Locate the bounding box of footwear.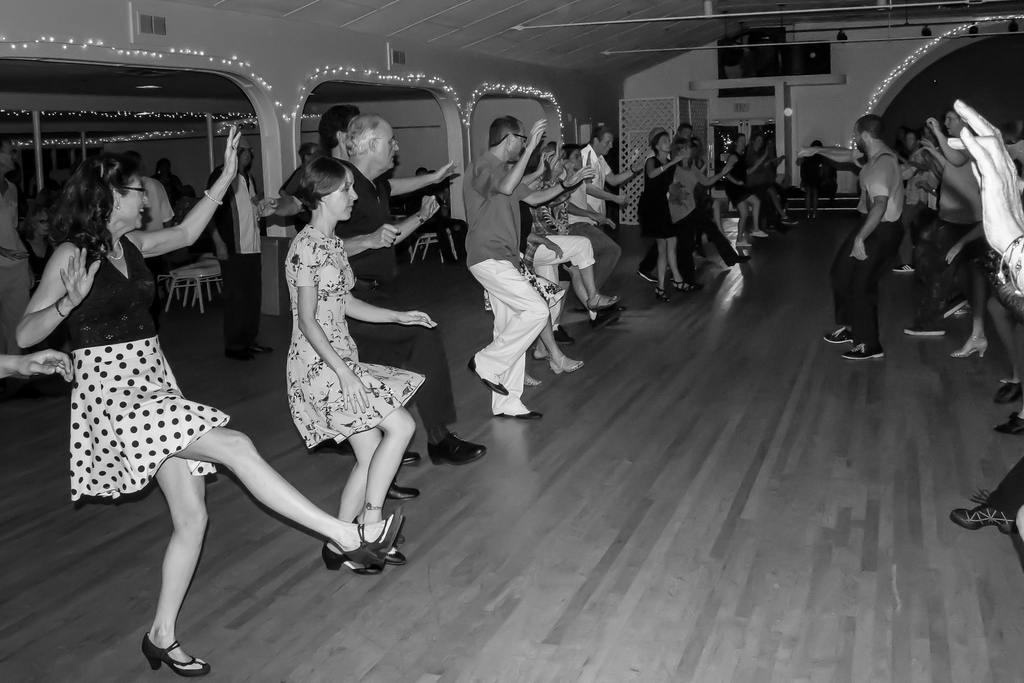
Bounding box: 383/477/418/504.
